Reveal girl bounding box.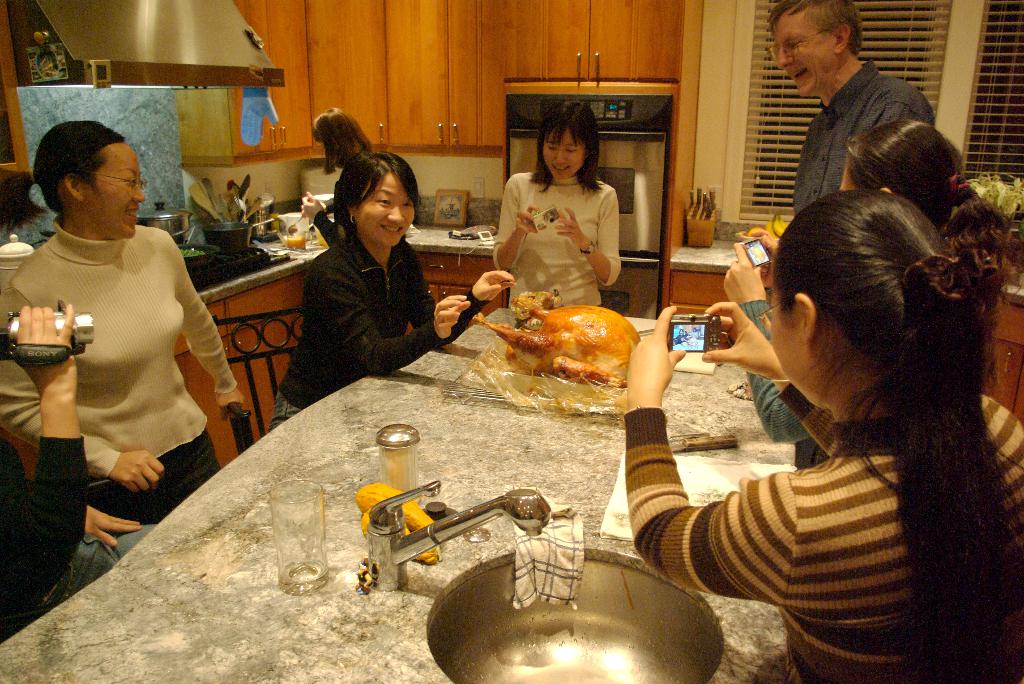
Revealed: [492, 100, 621, 307].
